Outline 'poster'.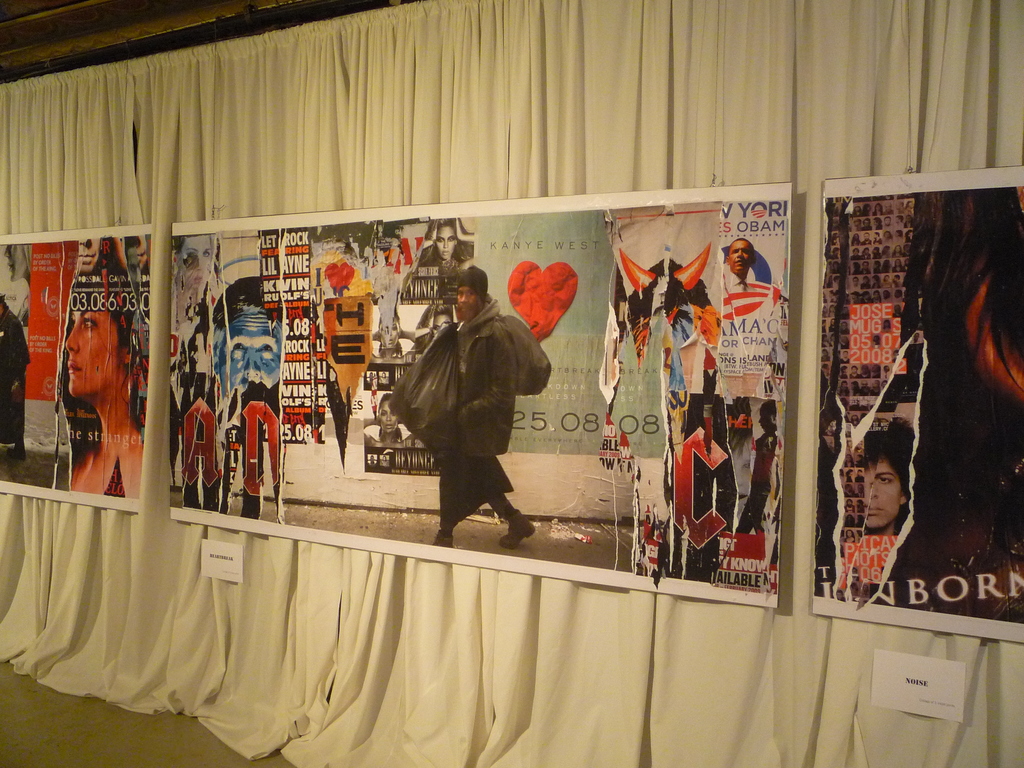
Outline: (808, 163, 1023, 642).
